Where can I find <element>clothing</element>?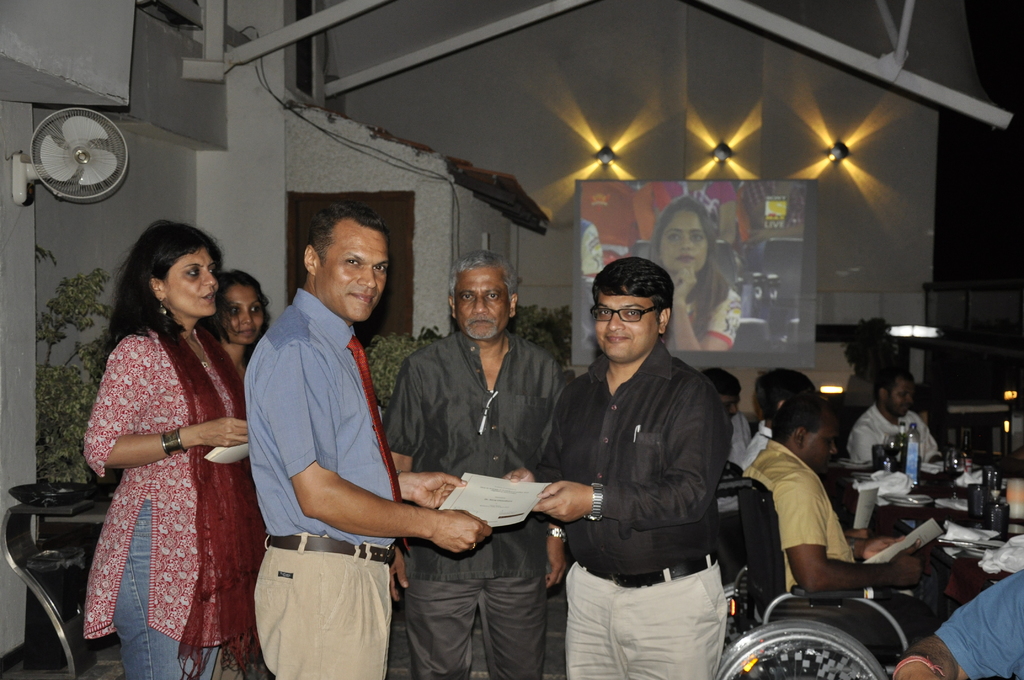
You can find it at [737, 436, 863, 596].
